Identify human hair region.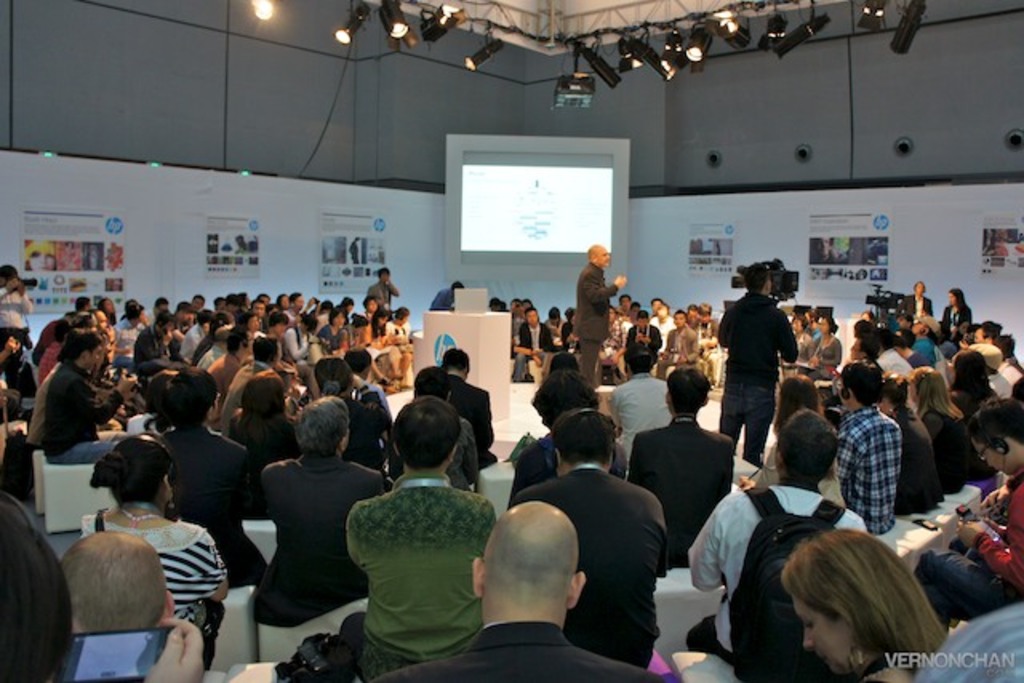
Region: [378, 264, 389, 282].
